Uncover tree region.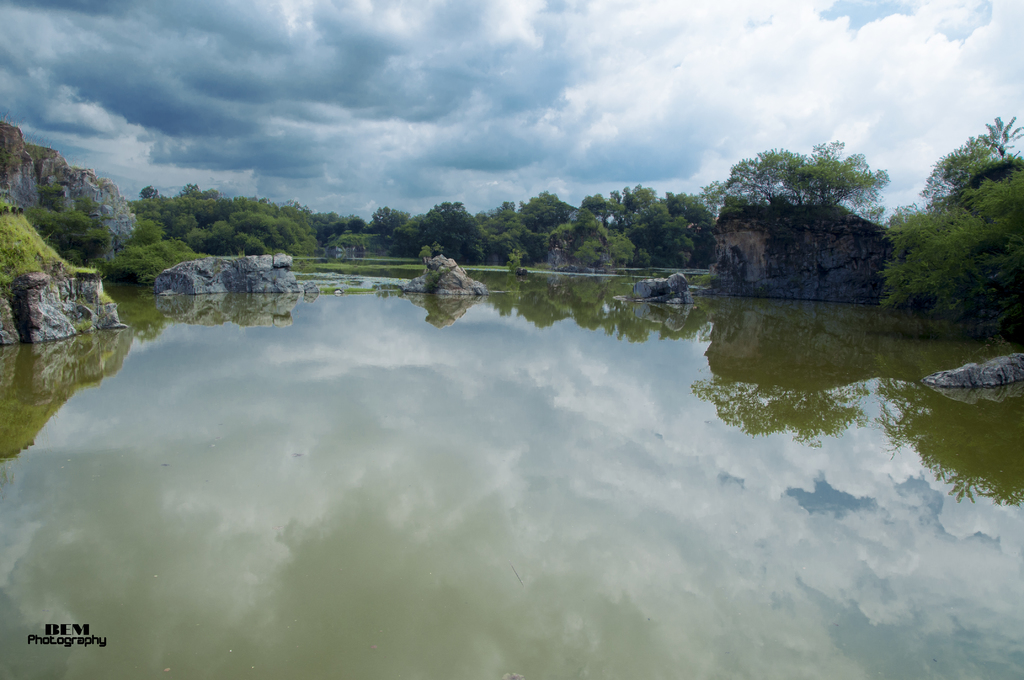
Uncovered: bbox=(725, 140, 898, 310).
